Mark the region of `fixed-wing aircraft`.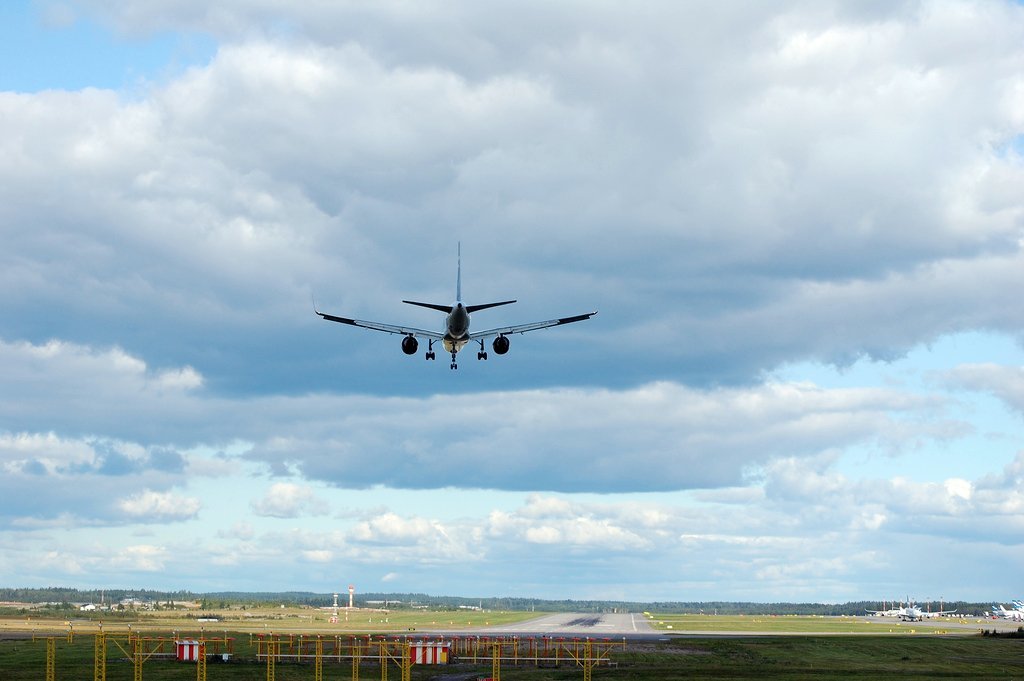
Region: 312, 242, 599, 370.
